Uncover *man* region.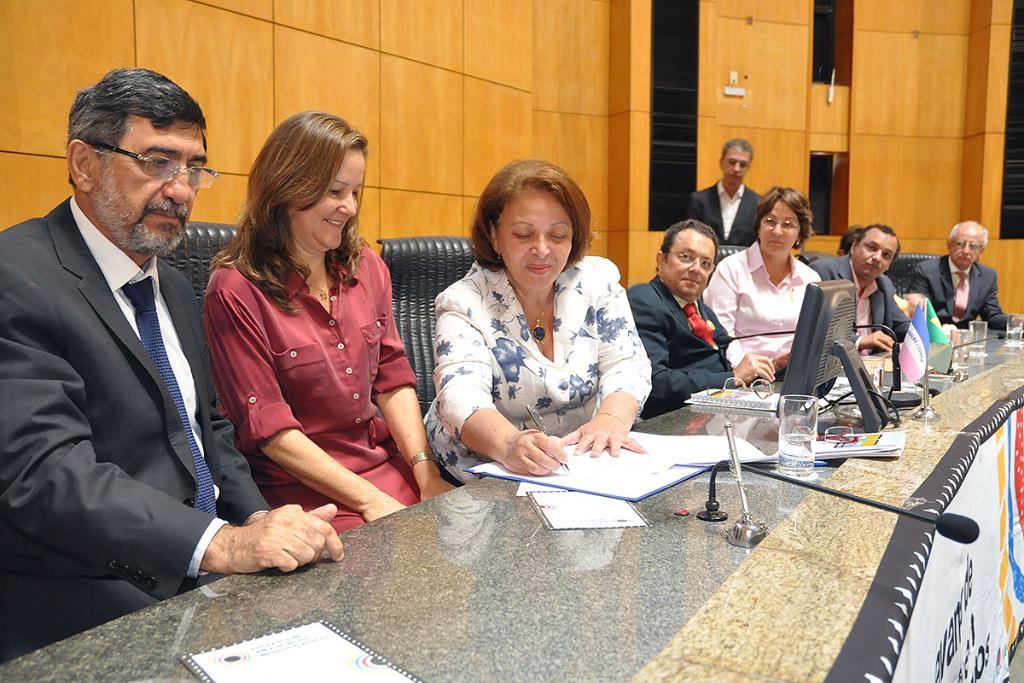
Uncovered: {"x1": 912, "y1": 217, "x2": 1023, "y2": 330}.
